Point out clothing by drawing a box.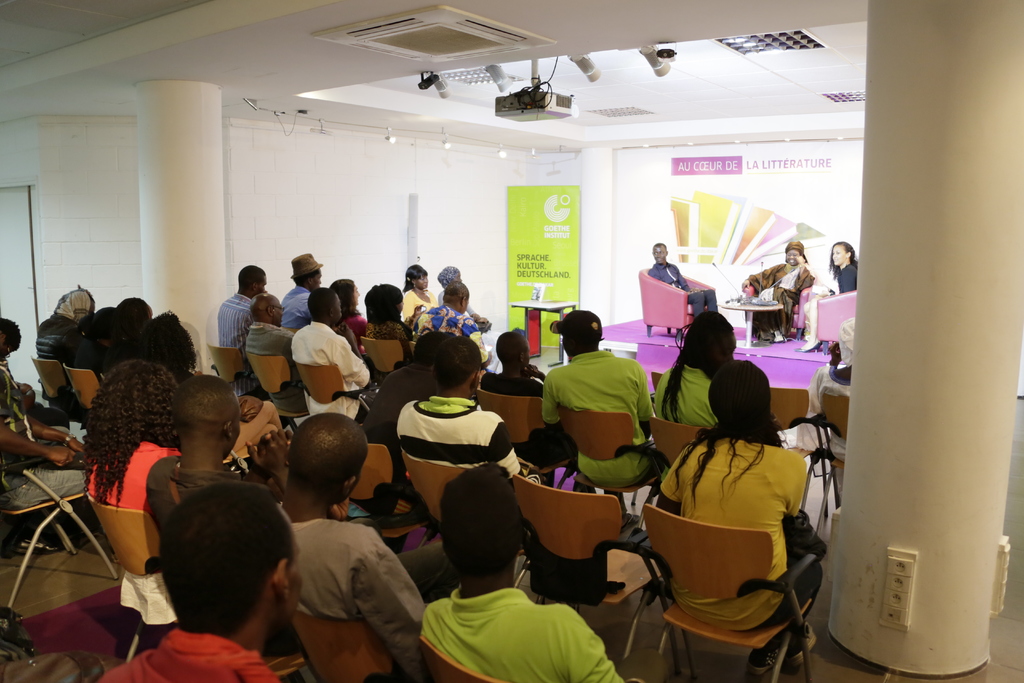
[655,437,830,655].
